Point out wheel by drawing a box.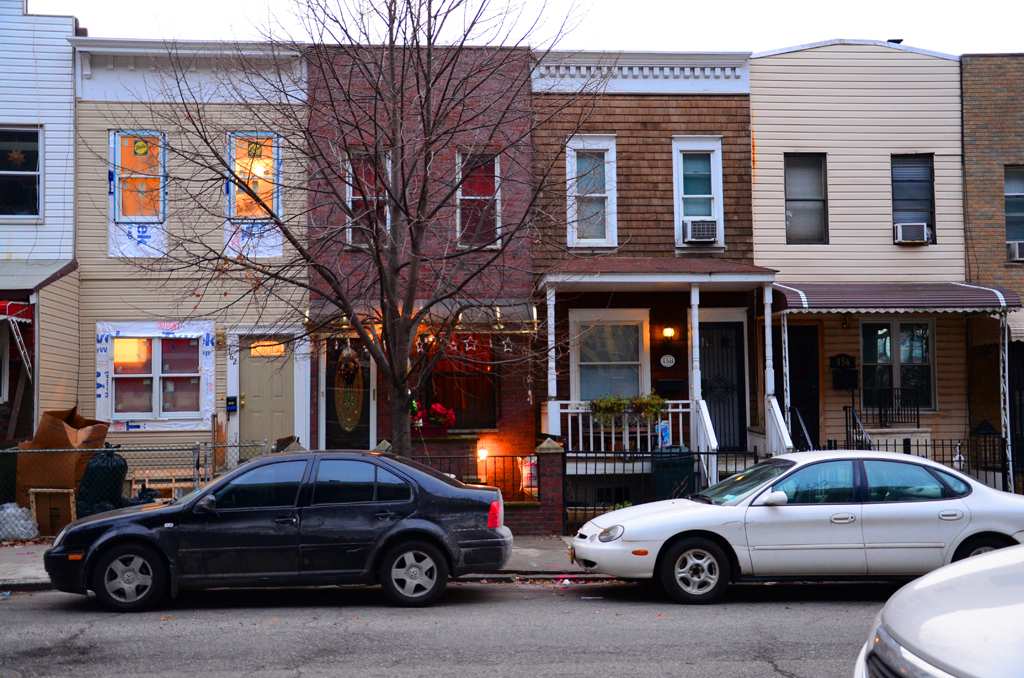
[380,543,448,604].
